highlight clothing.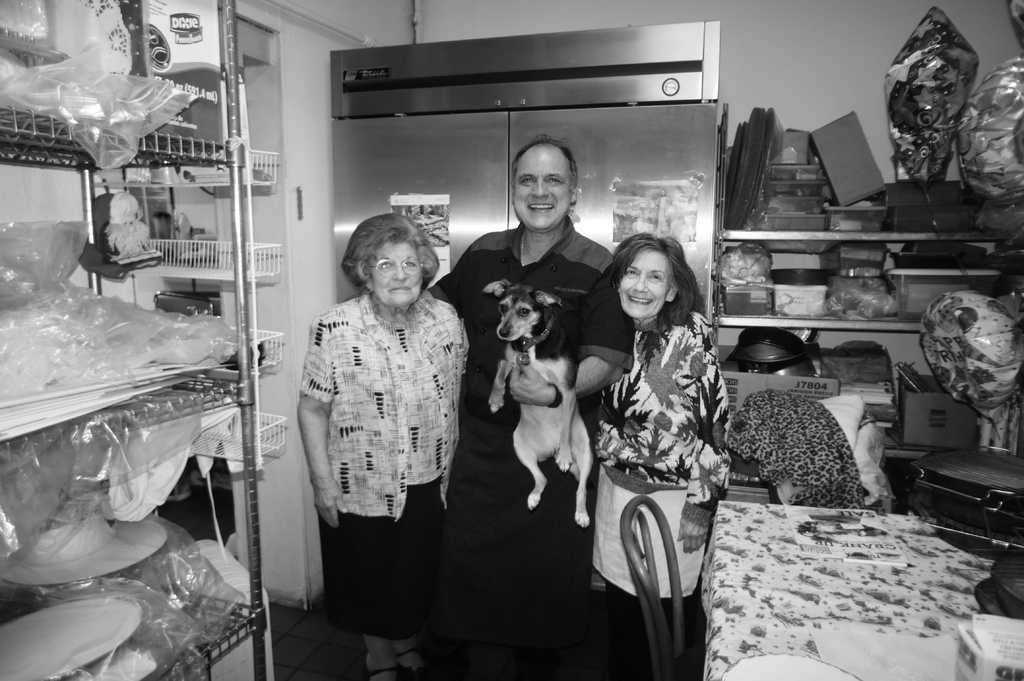
Highlighted region: [421, 212, 629, 680].
